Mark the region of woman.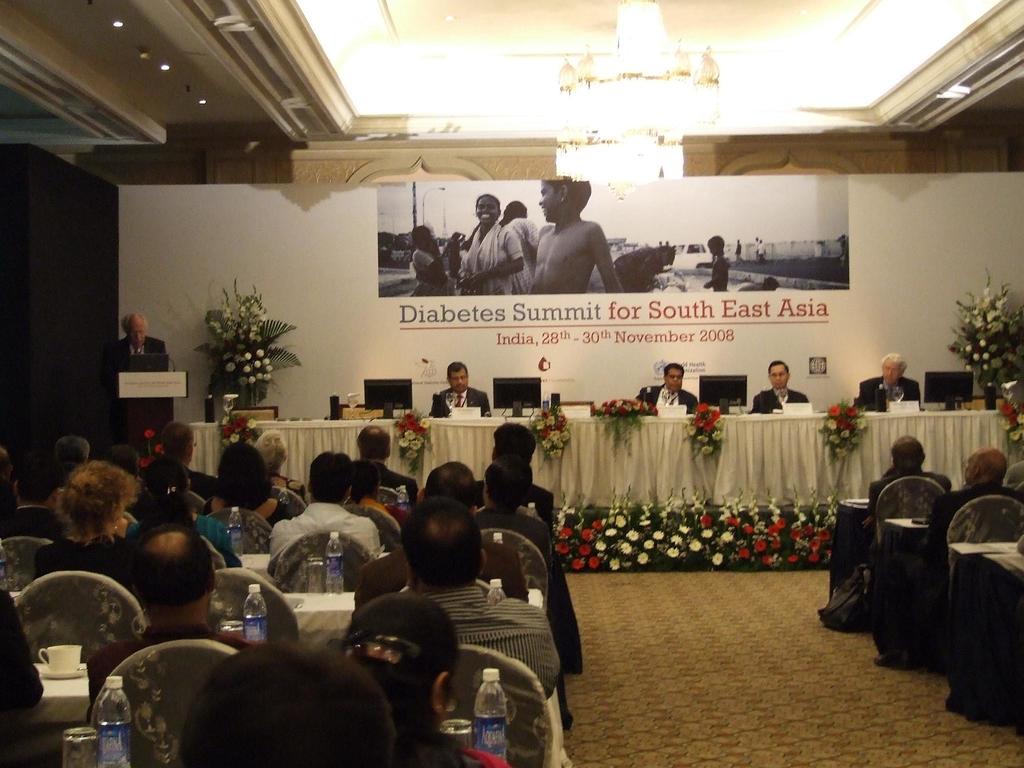
Region: 346,591,513,767.
